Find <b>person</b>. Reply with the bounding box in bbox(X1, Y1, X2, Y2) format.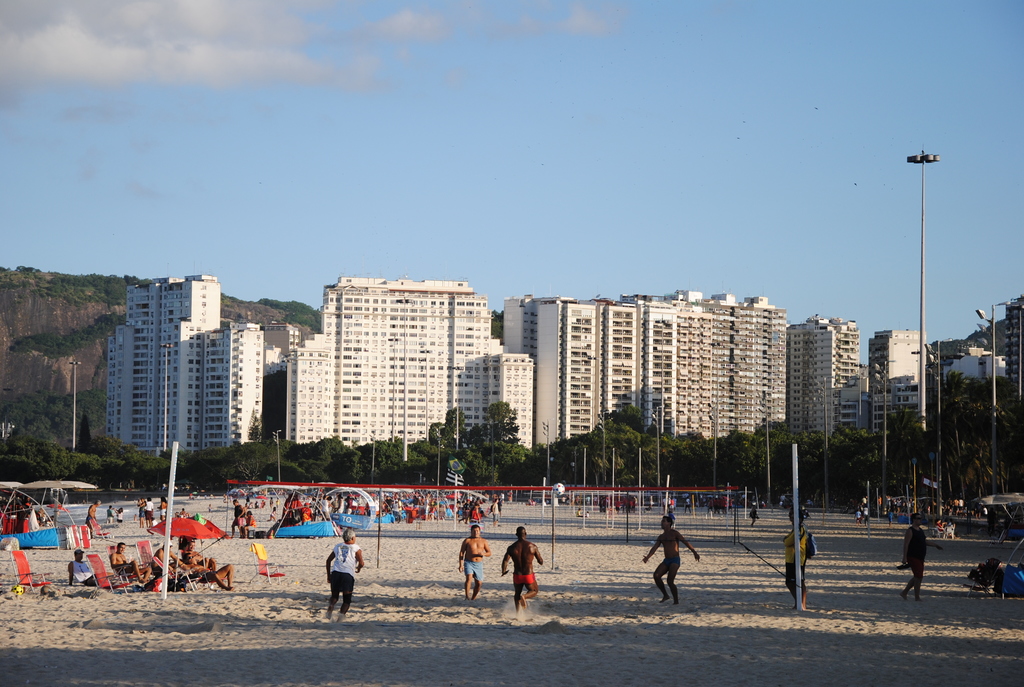
bbox(242, 511, 257, 541).
